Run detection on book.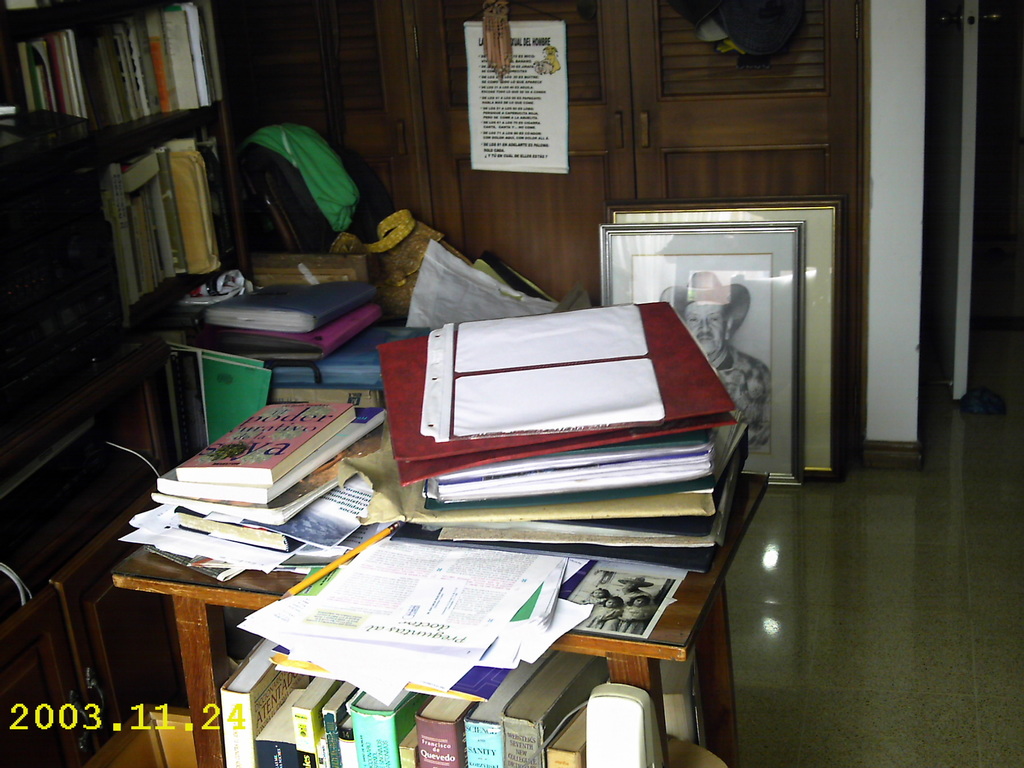
Result: box=[503, 643, 611, 767].
